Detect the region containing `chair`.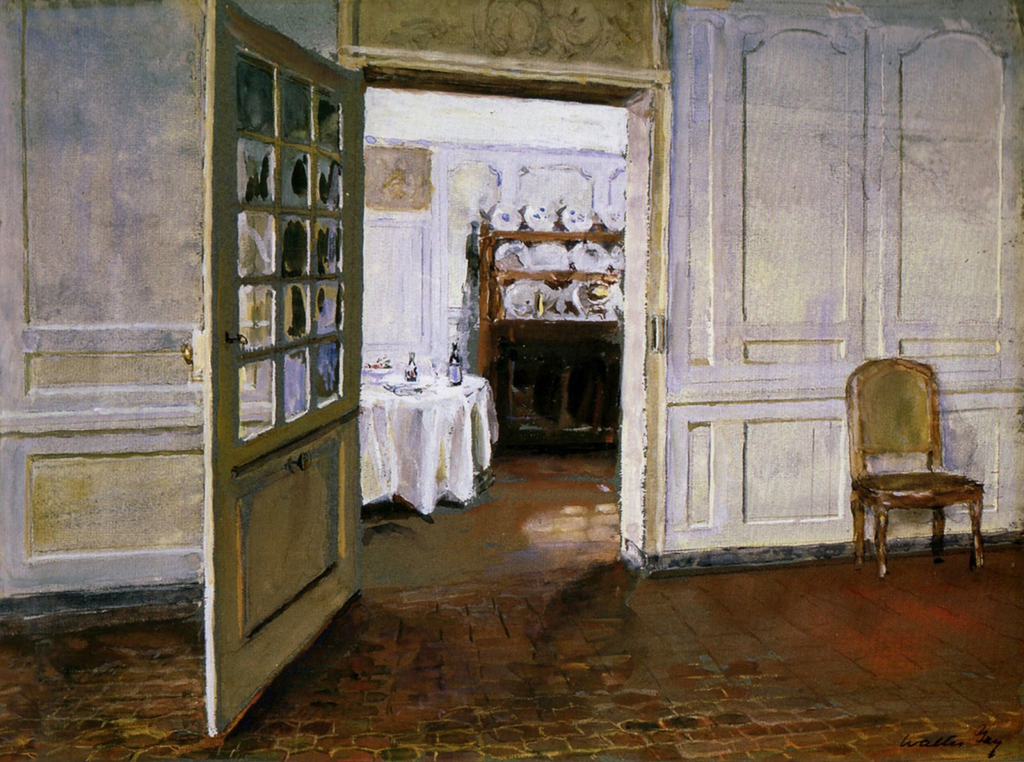
select_region(860, 360, 991, 592).
